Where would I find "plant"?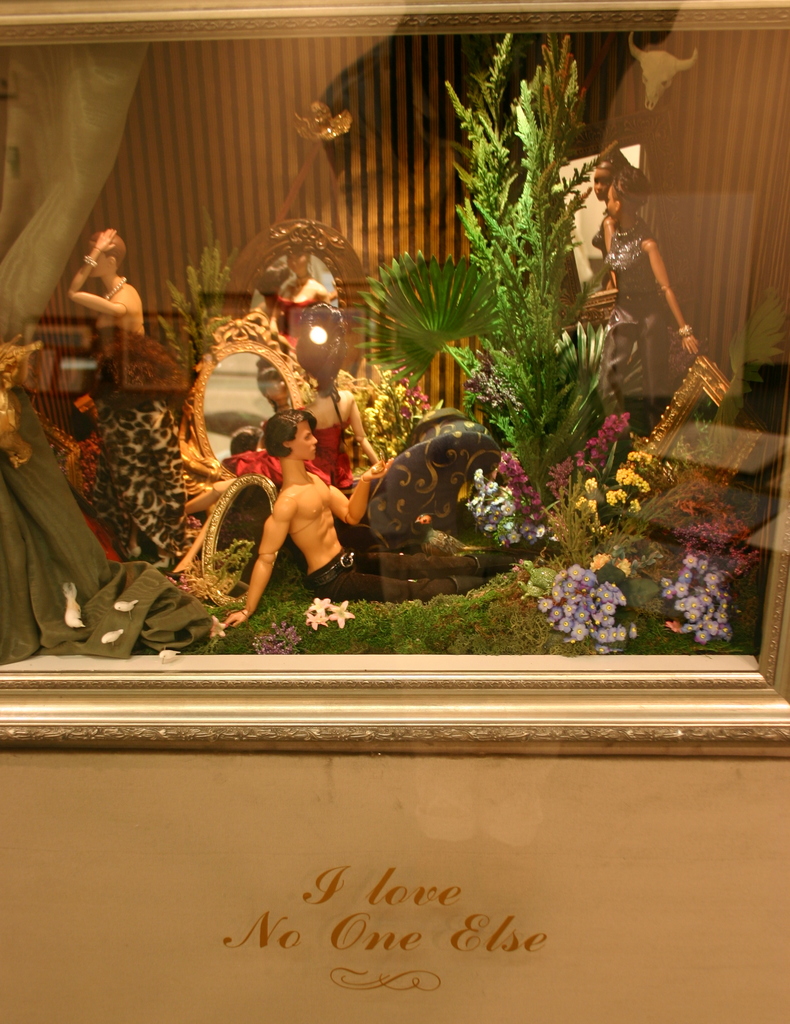
At box=[340, 243, 492, 415].
